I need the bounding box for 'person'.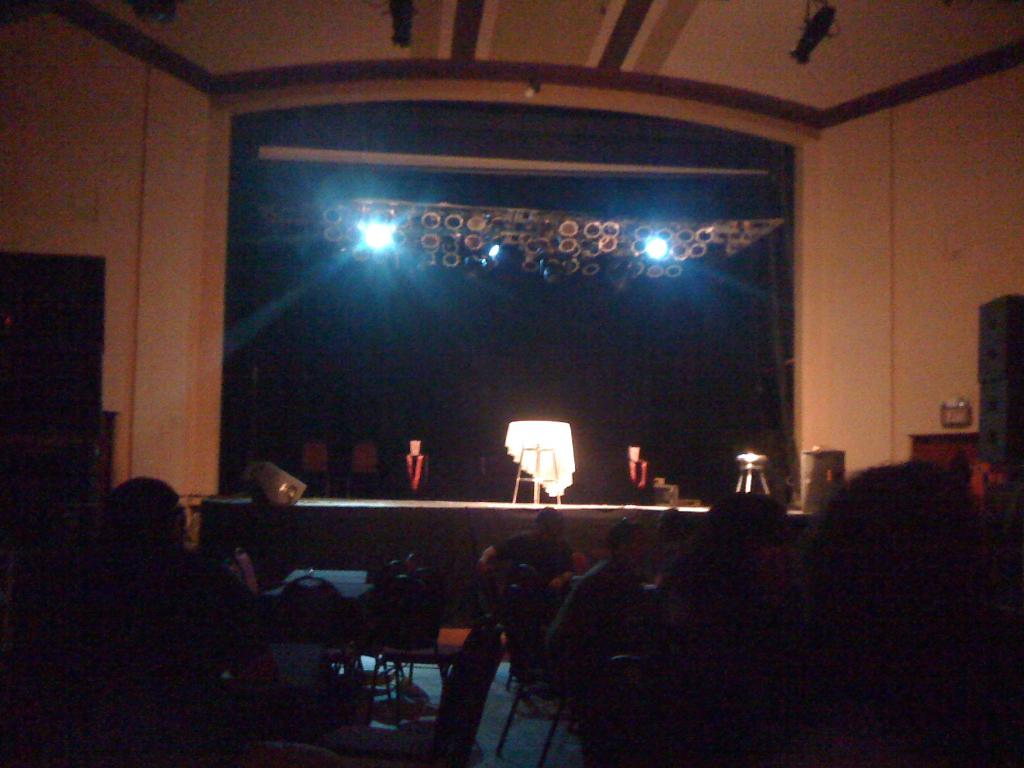
Here it is: {"x1": 605, "y1": 501, "x2": 802, "y2": 765}.
